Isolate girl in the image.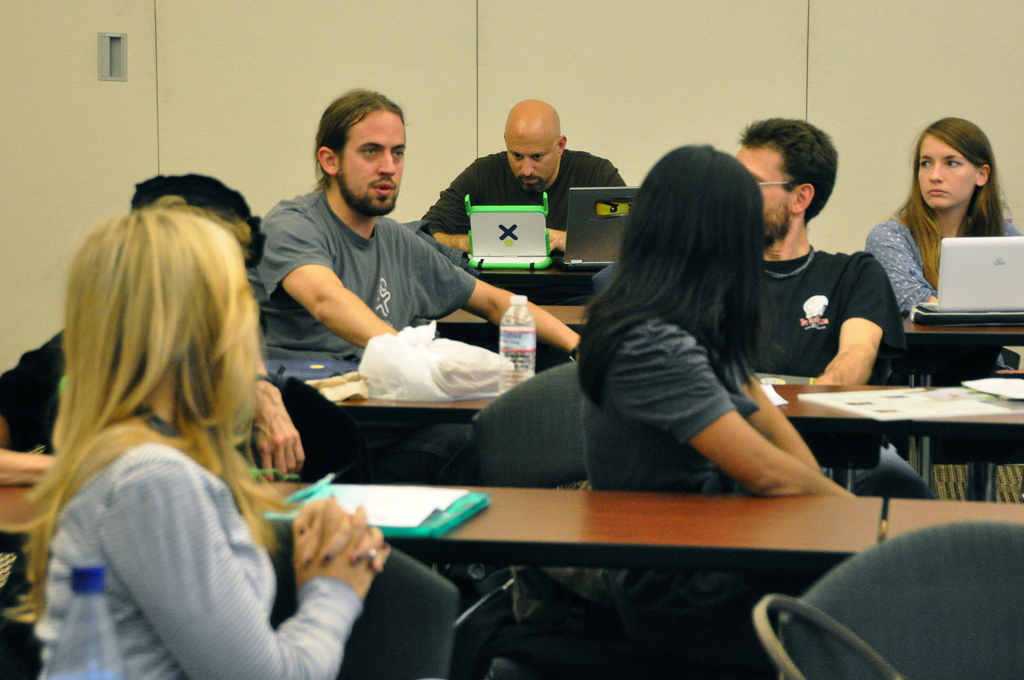
Isolated region: rect(20, 204, 388, 679).
